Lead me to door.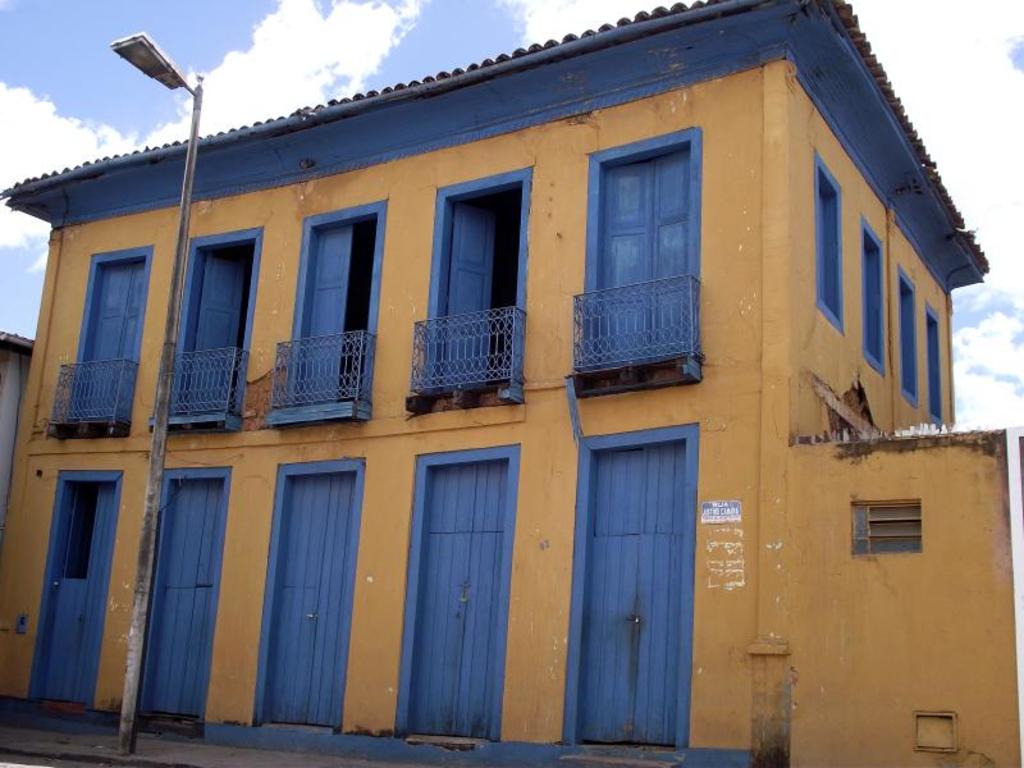
Lead to box=[603, 151, 691, 360].
